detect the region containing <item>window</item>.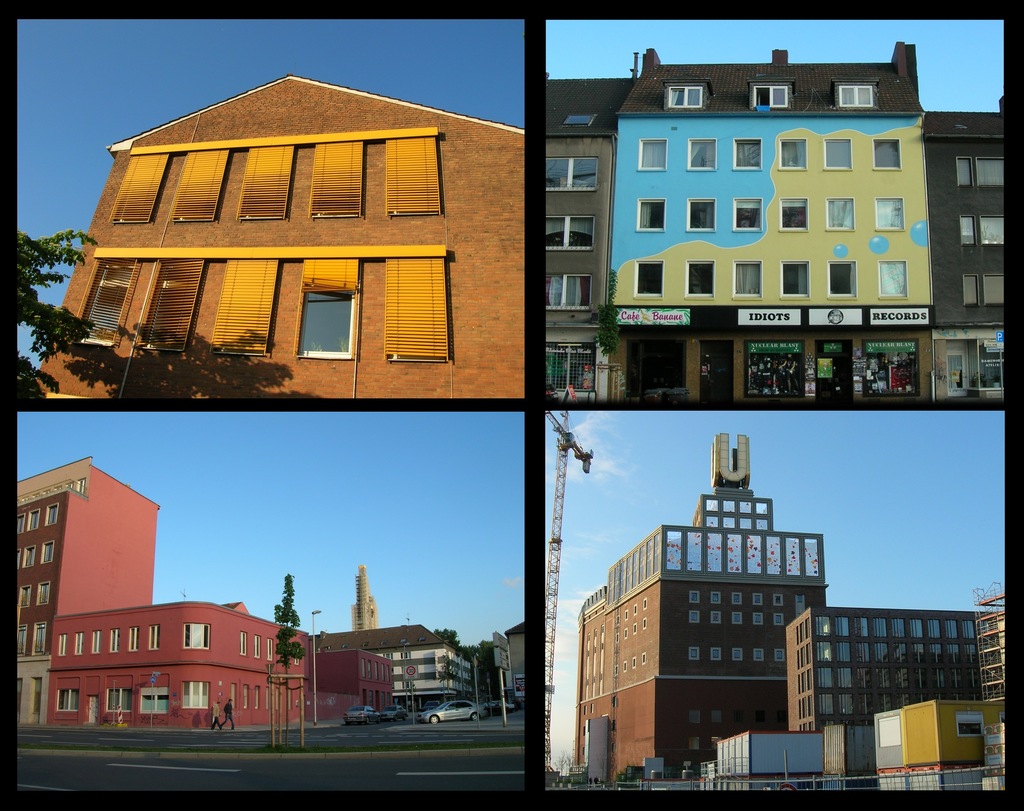
[left=146, top=621, right=167, bottom=656].
